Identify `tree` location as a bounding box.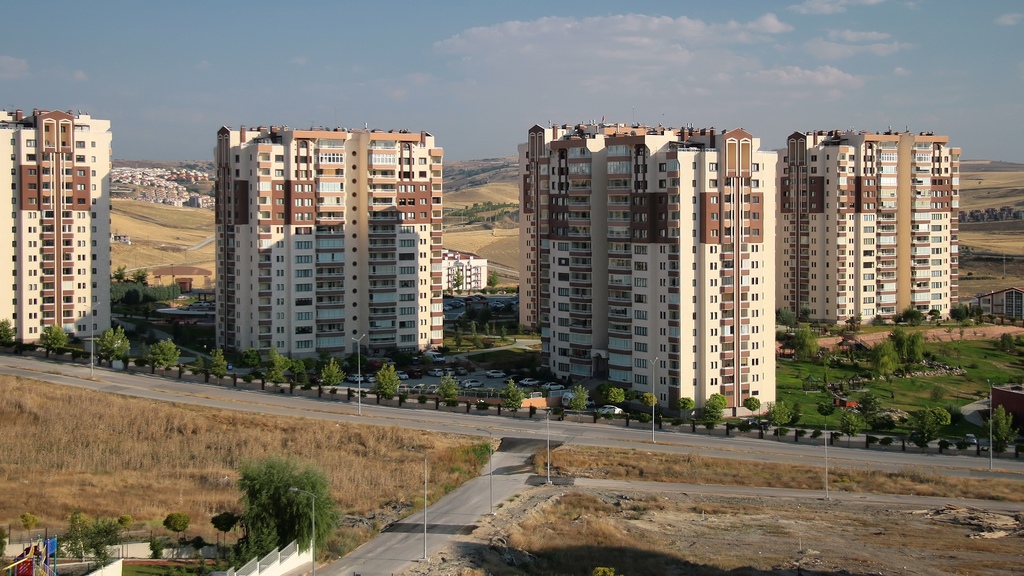
(x1=797, y1=304, x2=813, y2=320).
